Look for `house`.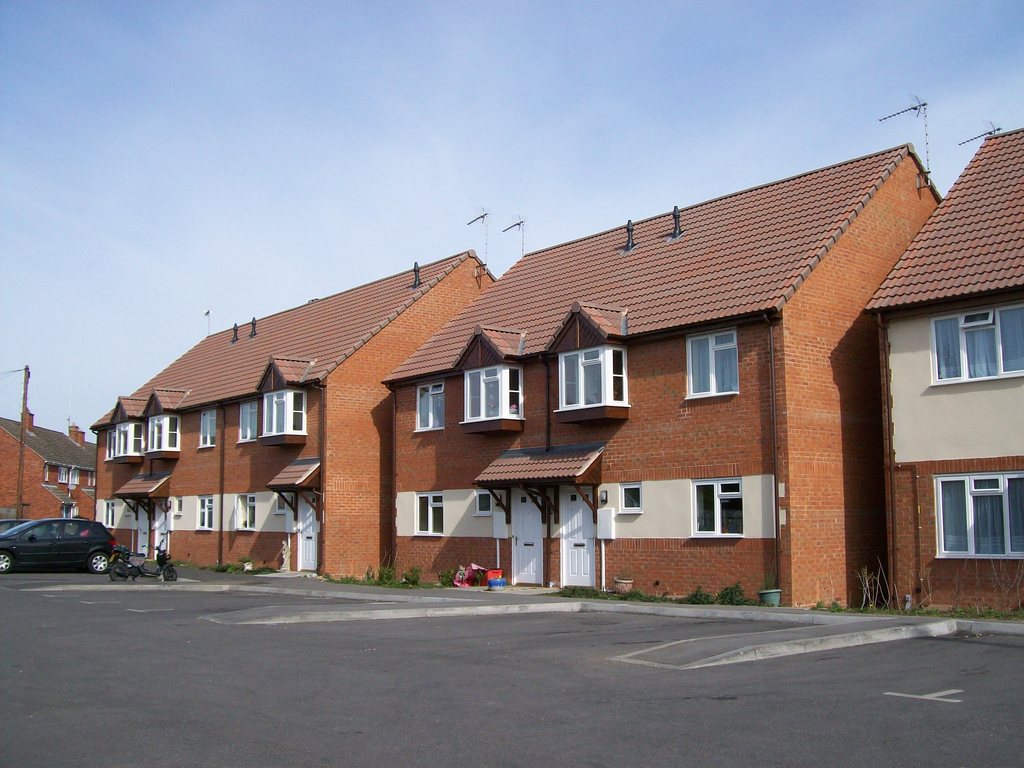
Found: 855, 125, 1023, 627.
